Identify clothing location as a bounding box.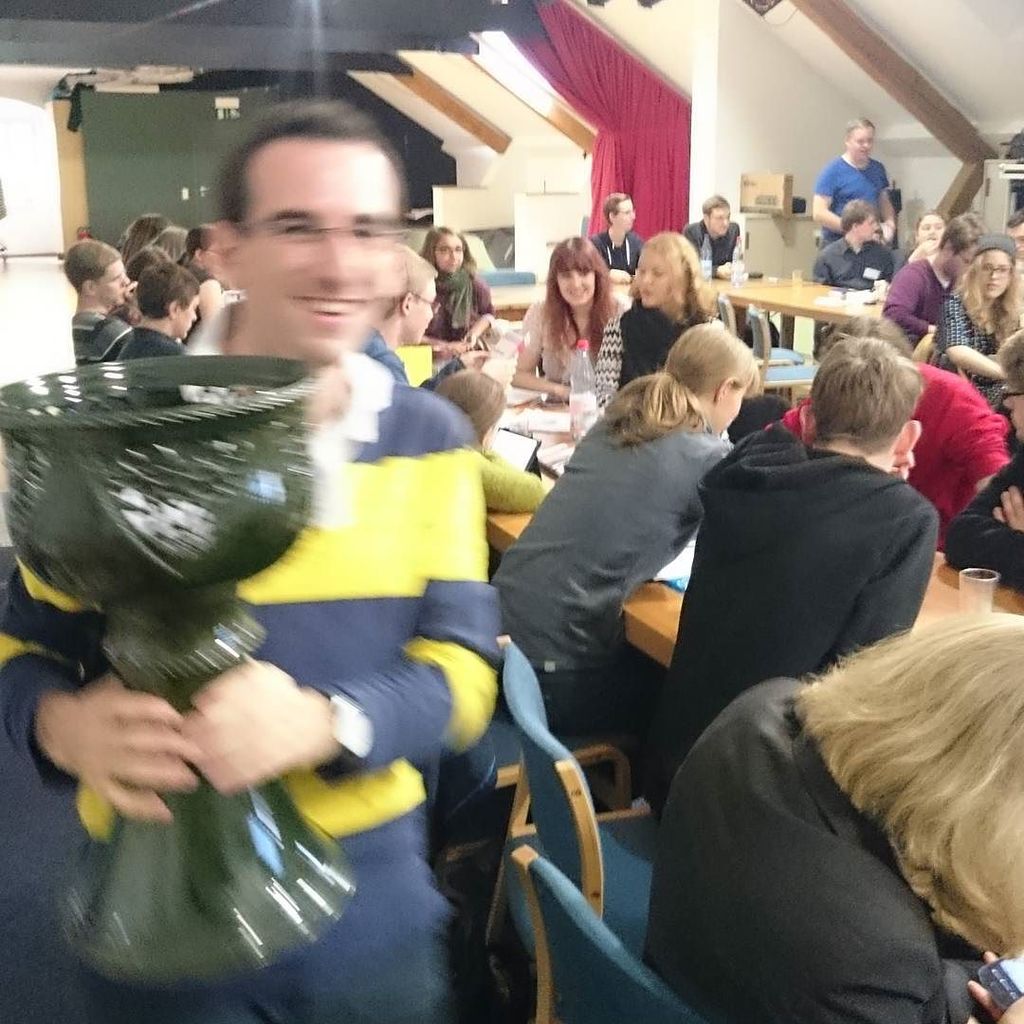
left=83, top=812, right=441, bottom=1023.
